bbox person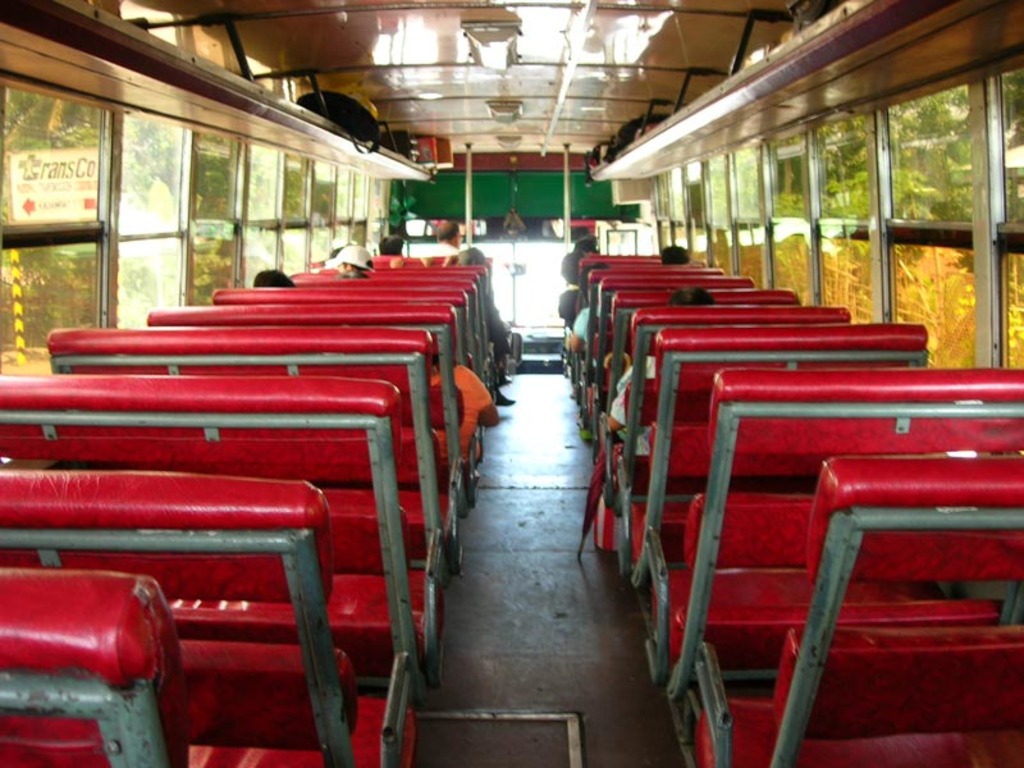
left=246, top=273, right=300, bottom=288
